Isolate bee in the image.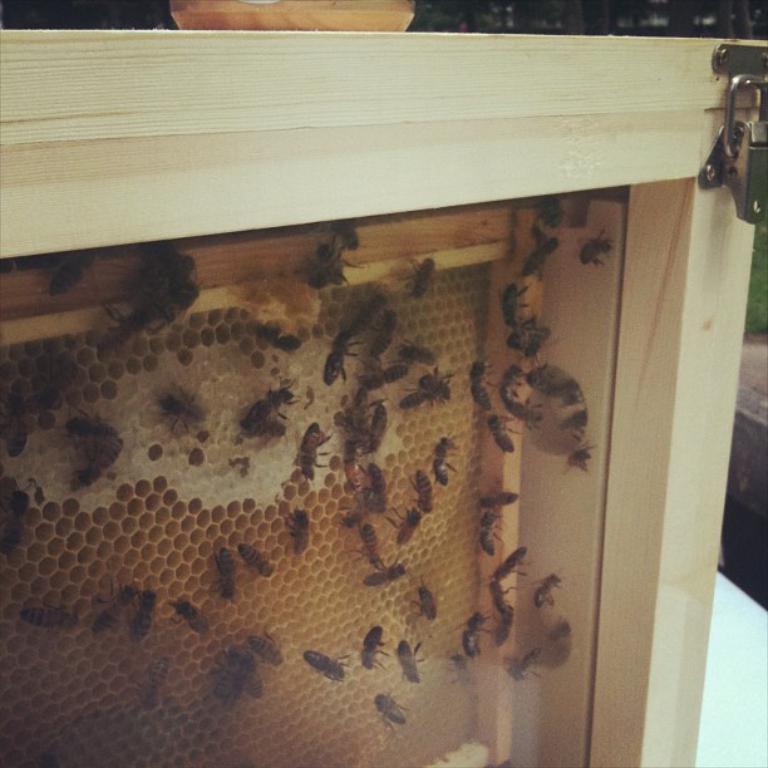
Isolated region: [x1=242, y1=545, x2=272, y2=580].
